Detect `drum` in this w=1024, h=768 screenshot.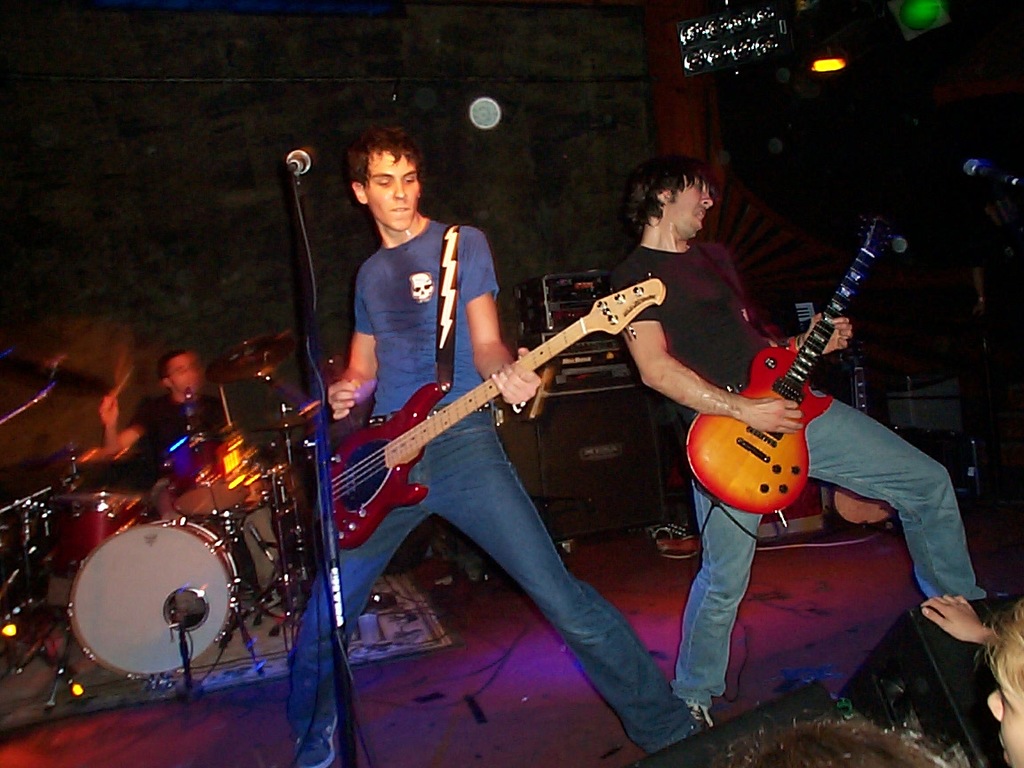
Detection: 48:483:152:572.
